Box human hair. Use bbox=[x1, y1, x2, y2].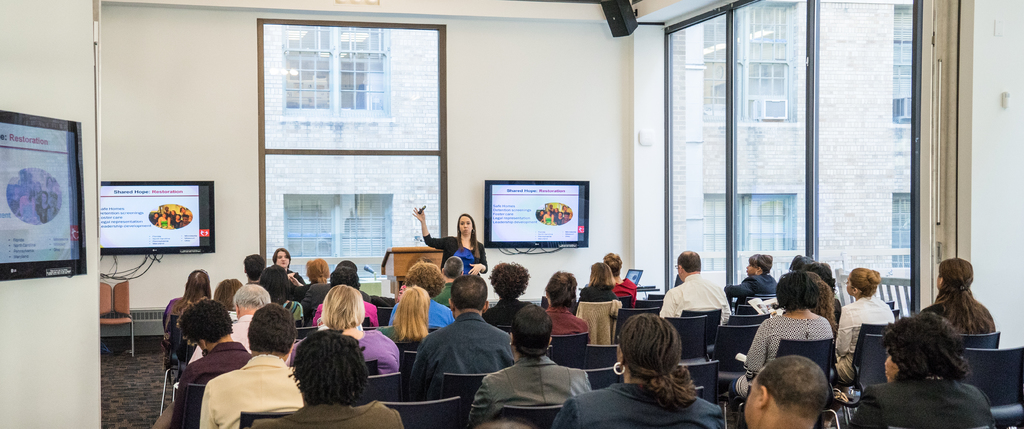
bbox=[548, 270, 579, 306].
